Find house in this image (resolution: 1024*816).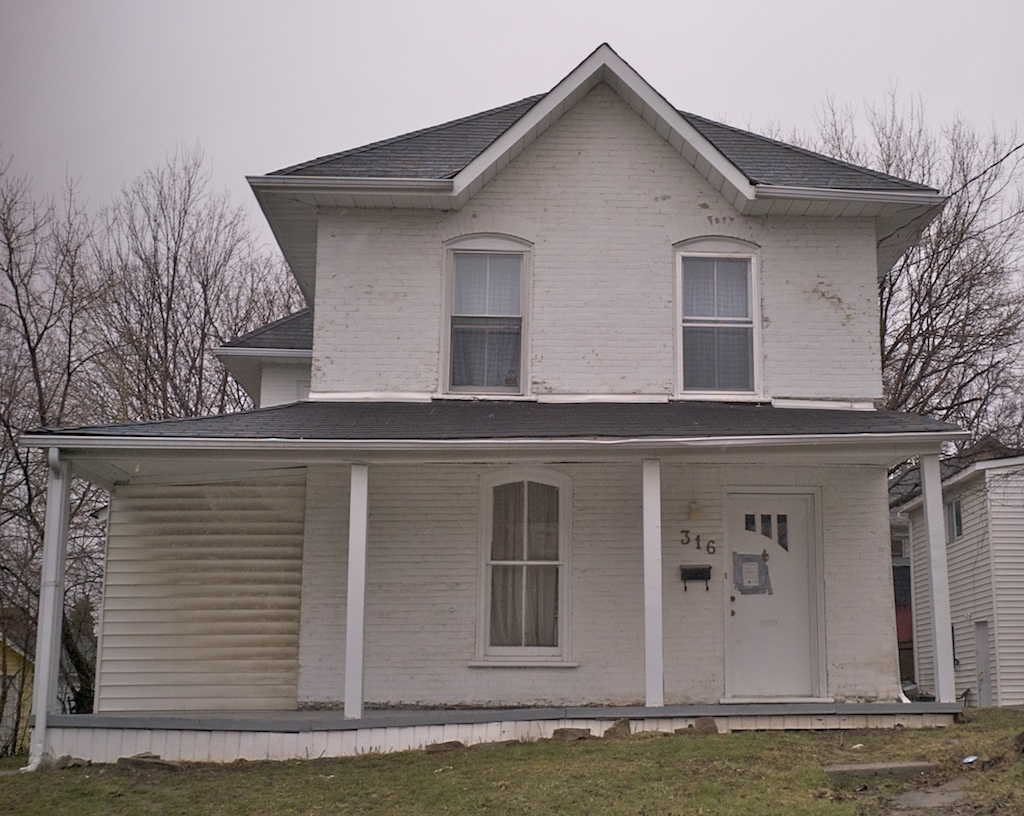
select_region(16, 42, 975, 775).
